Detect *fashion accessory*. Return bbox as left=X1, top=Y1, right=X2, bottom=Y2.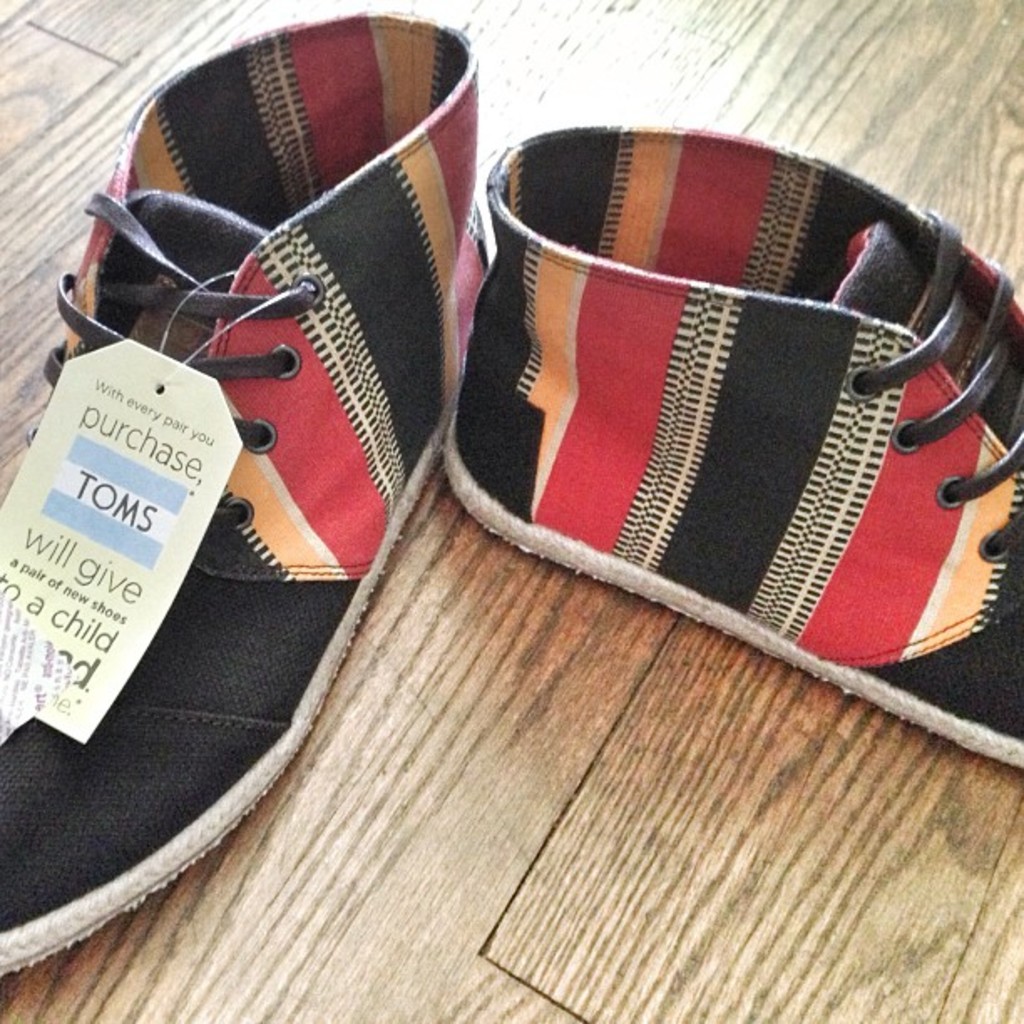
left=440, top=132, right=1022, bottom=778.
